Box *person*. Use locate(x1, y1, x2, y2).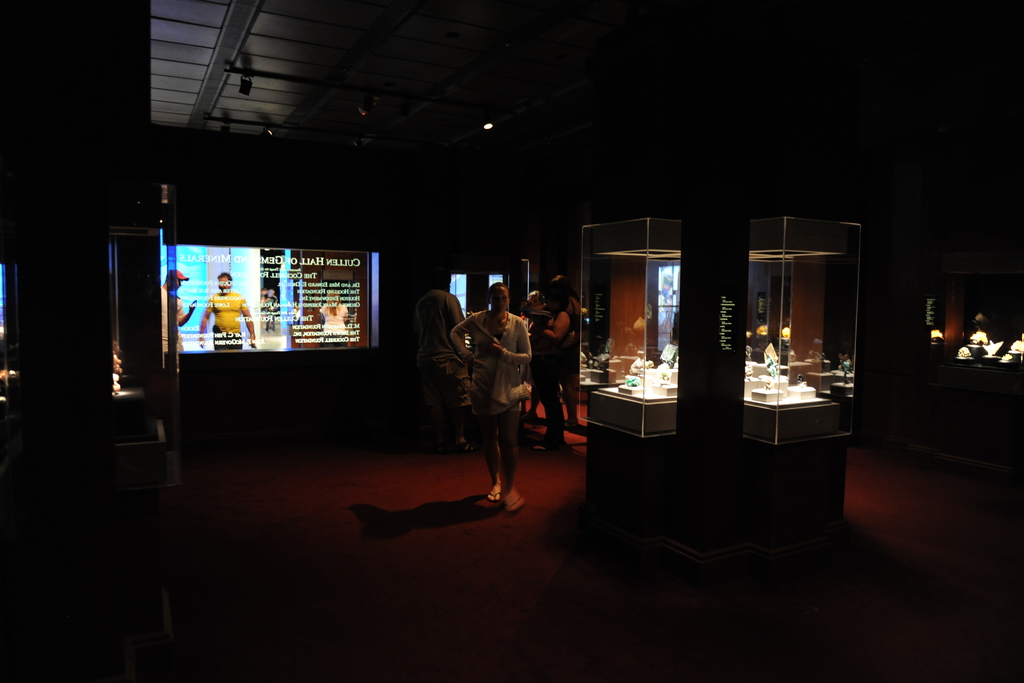
locate(202, 269, 259, 349).
